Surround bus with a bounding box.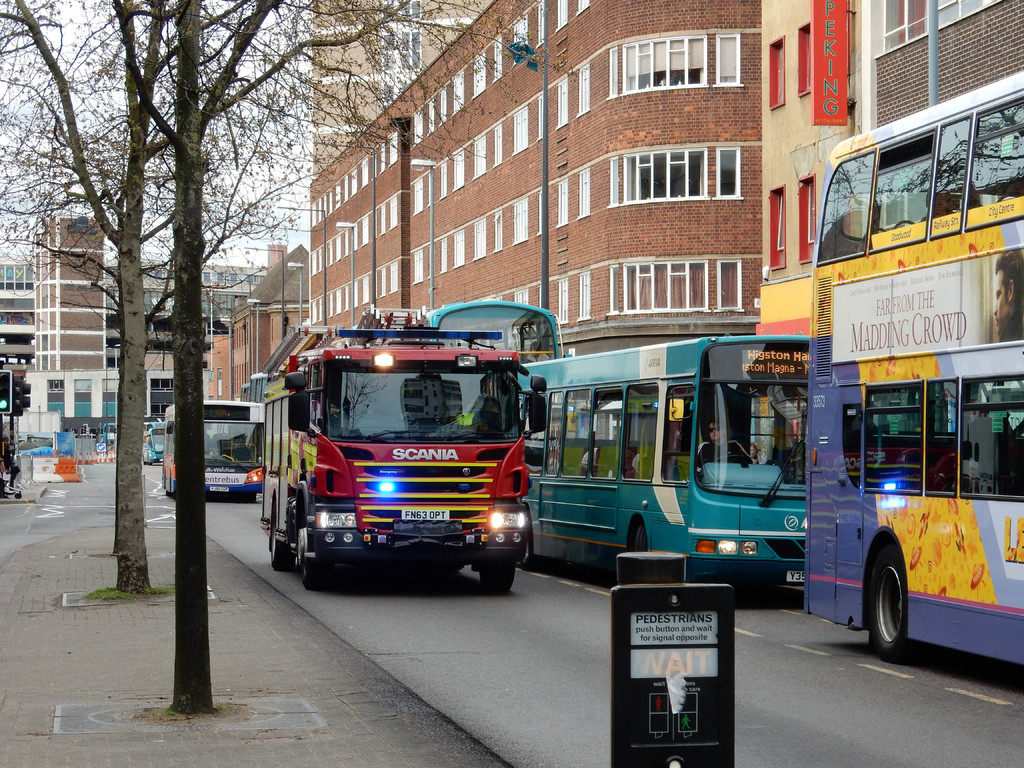
crop(143, 420, 164, 464).
